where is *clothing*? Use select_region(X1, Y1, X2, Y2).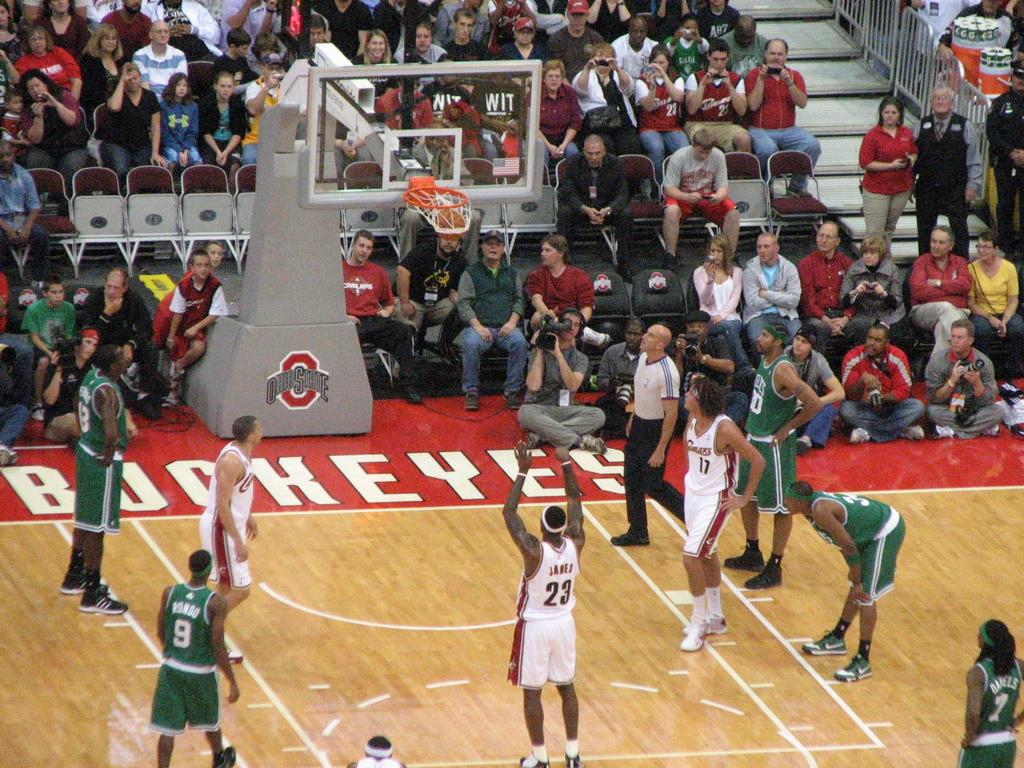
select_region(906, 252, 969, 346).
